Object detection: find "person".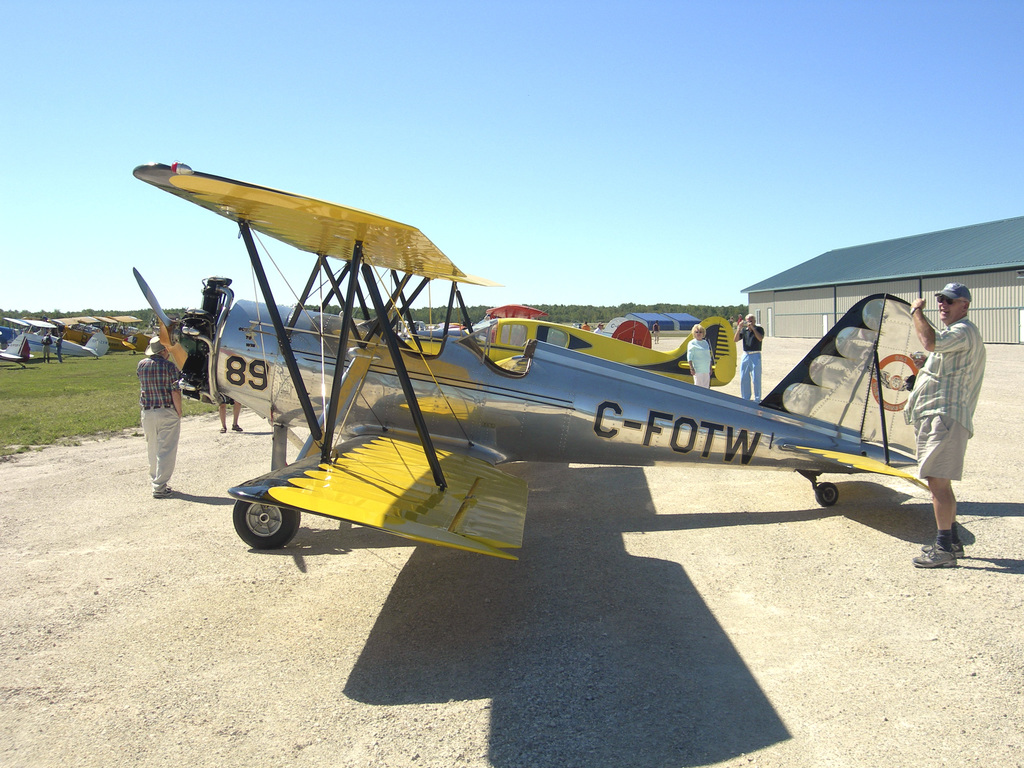
select_region(55, 334, 62, 364).
